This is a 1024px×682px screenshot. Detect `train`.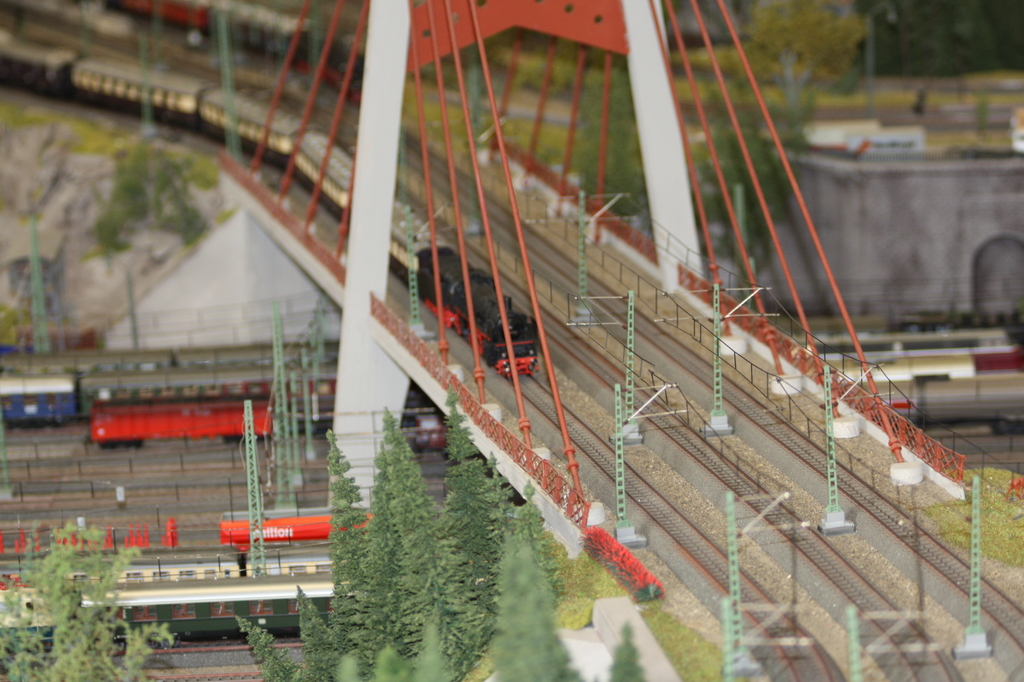
Rect(85, 0, 320, 76).
